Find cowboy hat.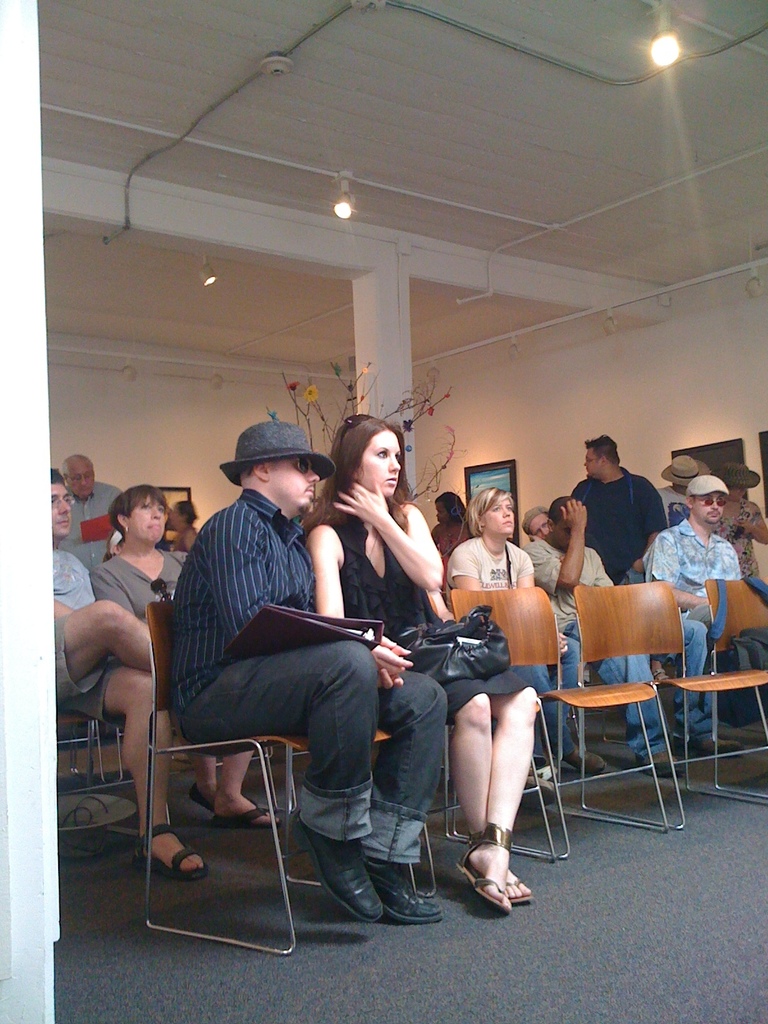
<bbox>206, 426, 333, 472</bbox>.
